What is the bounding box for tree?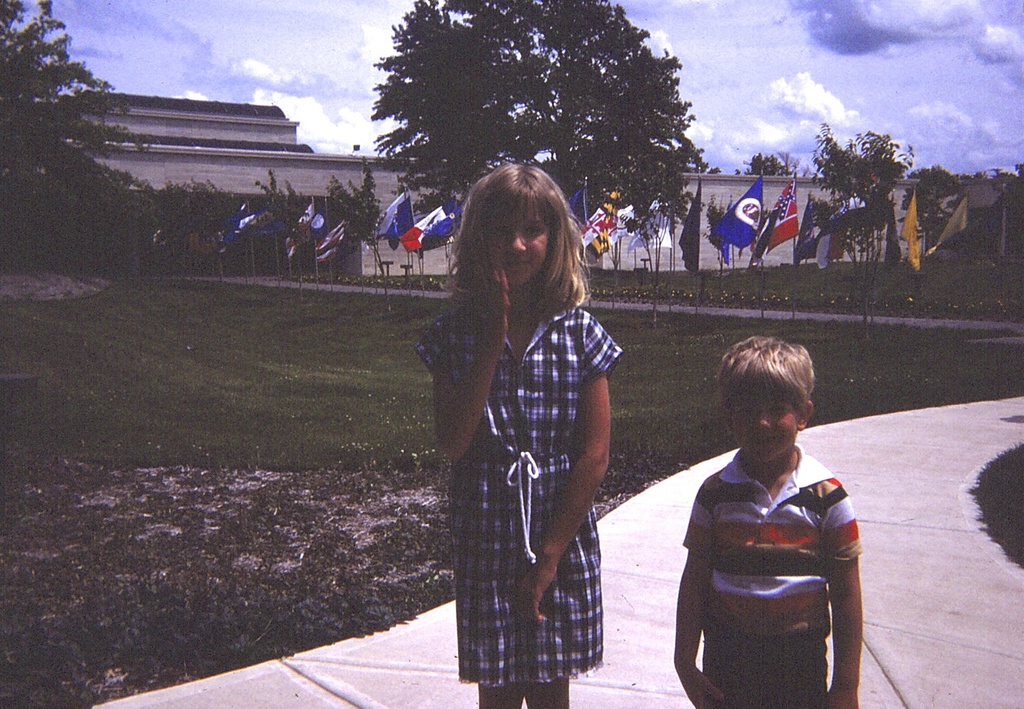
329, 162, 387, 307.
